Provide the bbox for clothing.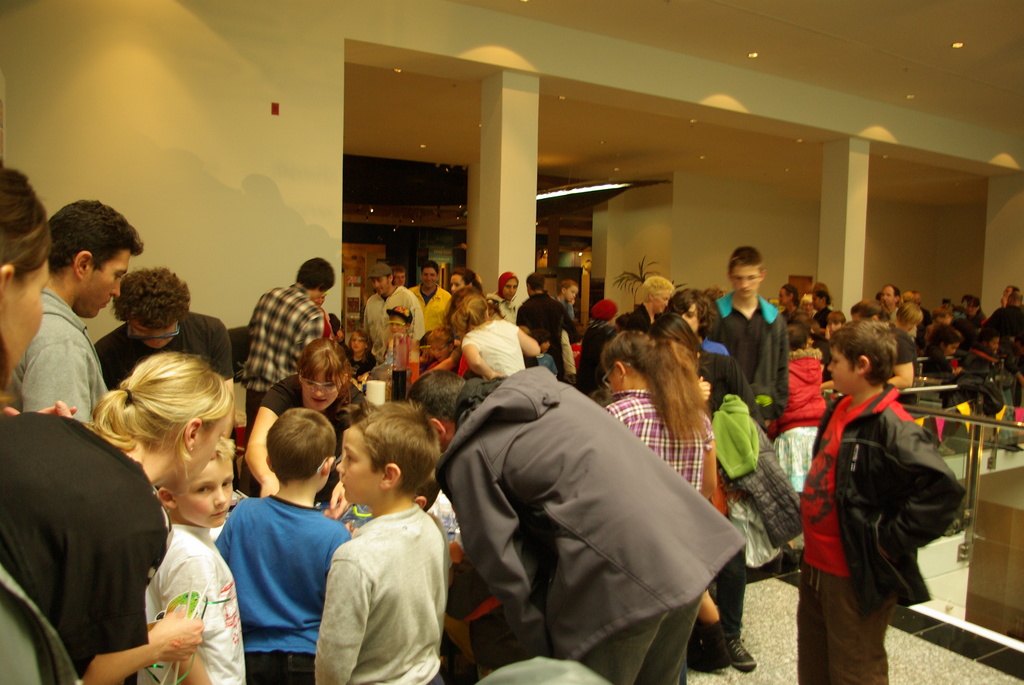
x1=980, y1=302, x2=1023, y2=342.
